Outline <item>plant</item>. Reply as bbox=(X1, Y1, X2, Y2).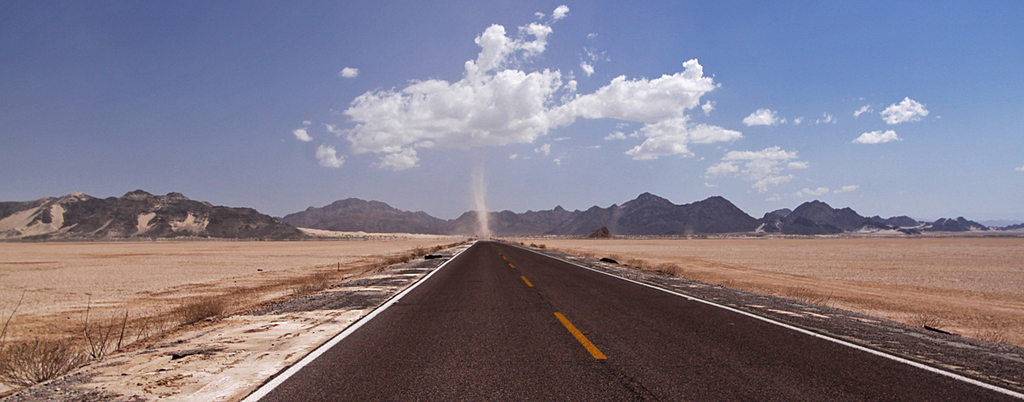
bbox=(517, 239, 546, 248).
